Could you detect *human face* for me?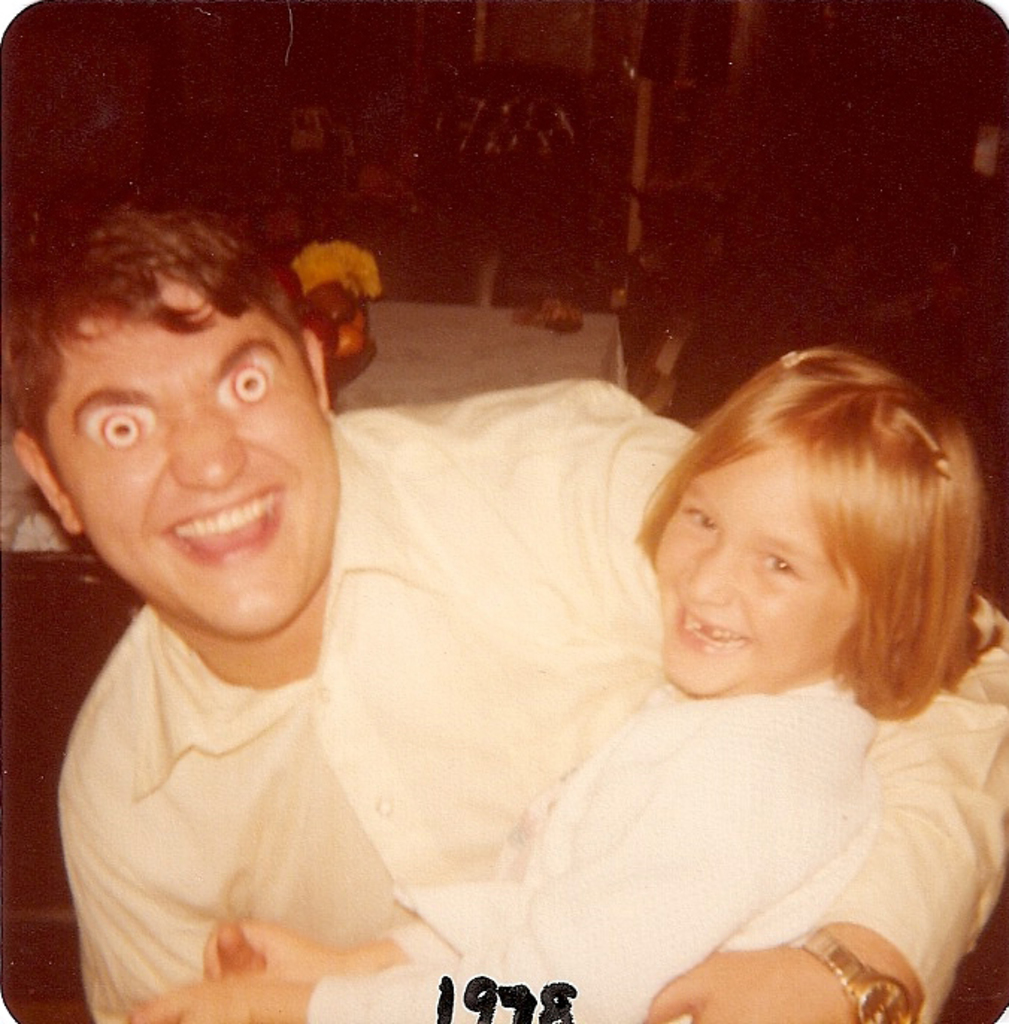
Detection result: crop(51, 279, 336, 631).
